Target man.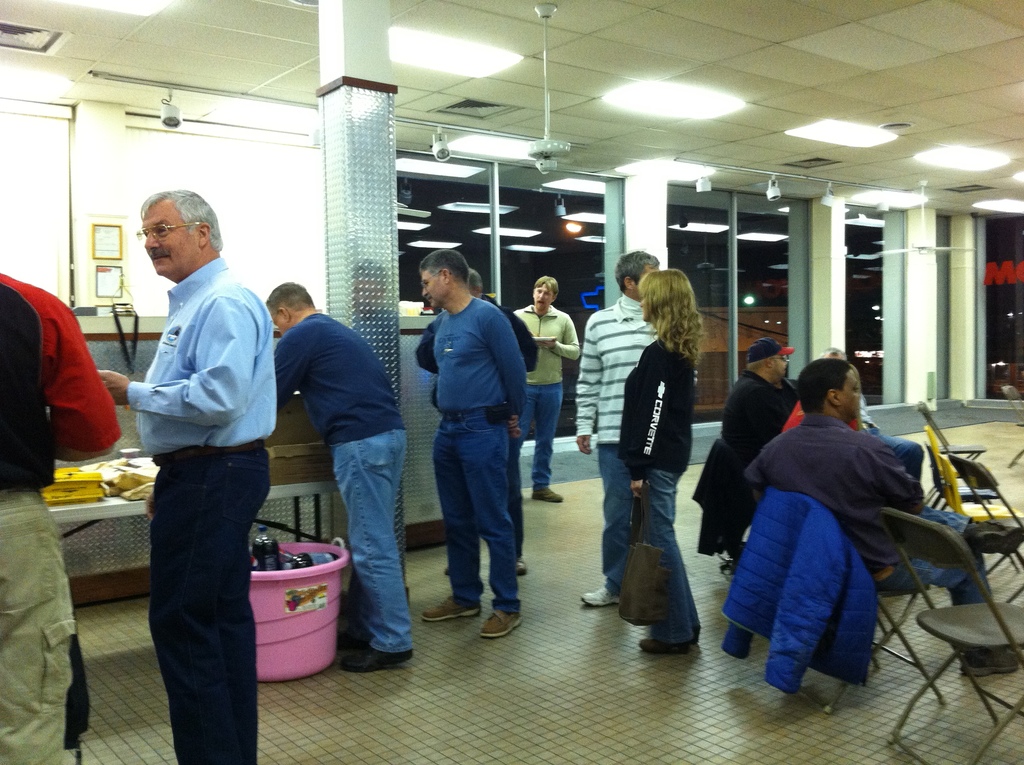
Target region: 570:245:659:605.
